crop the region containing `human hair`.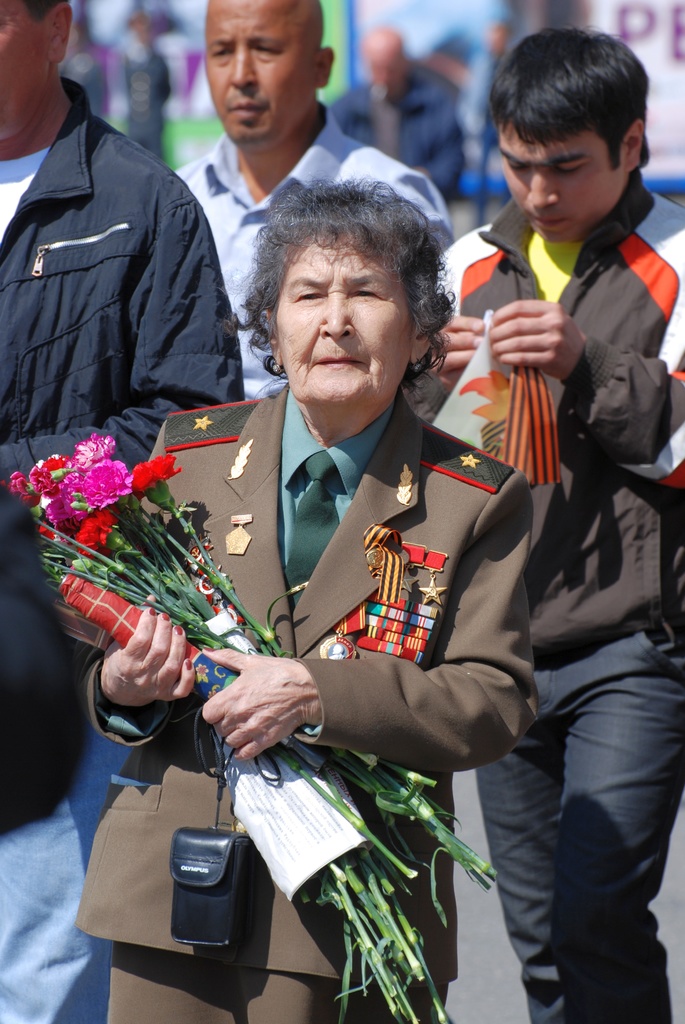
Crop region: crop(239, 147, 433, 391).
